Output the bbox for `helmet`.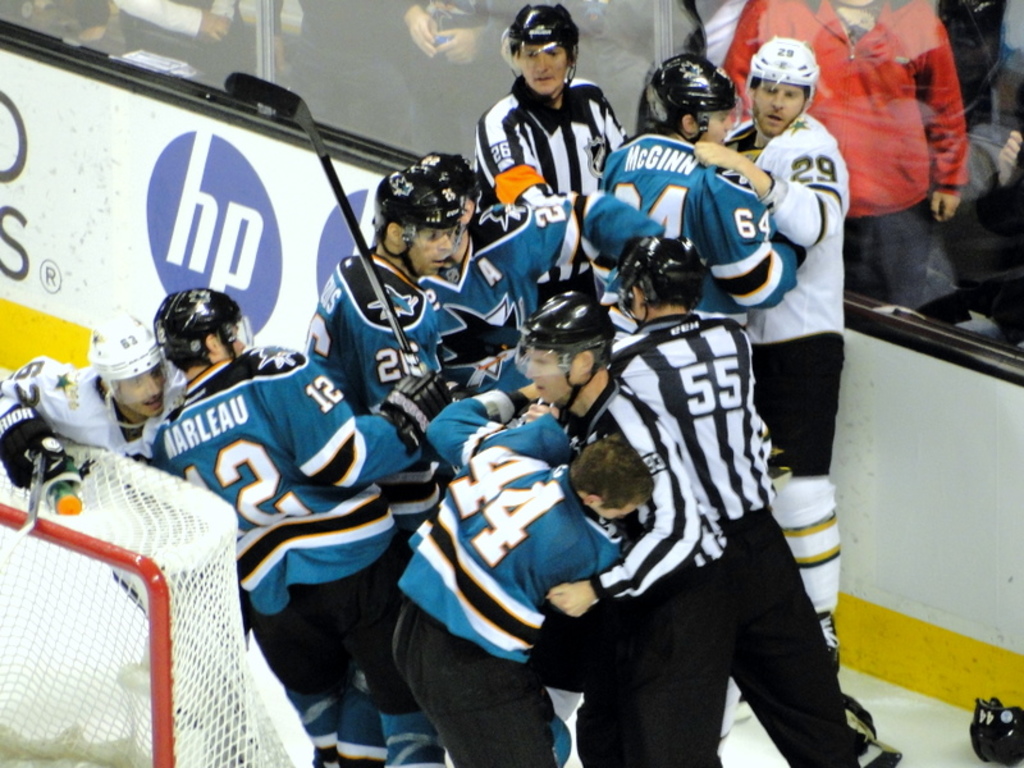
<bbox>965, 698, 1023, 767</bbox>.
